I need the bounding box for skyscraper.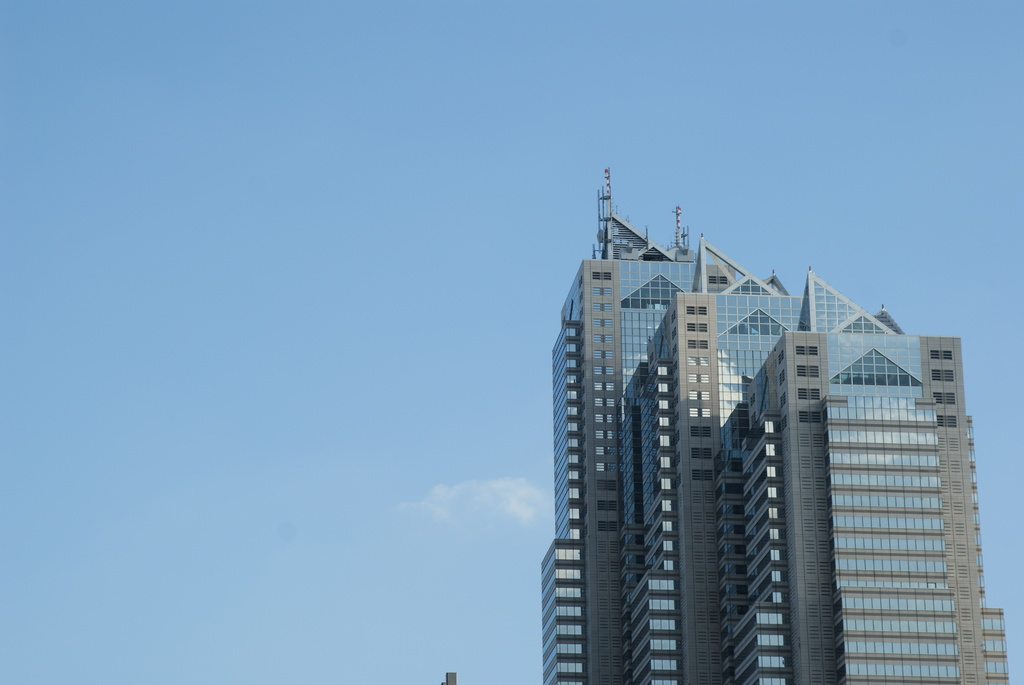
Here it is: pyautogui.locateOnScreen(504, 257, 993, 673).
